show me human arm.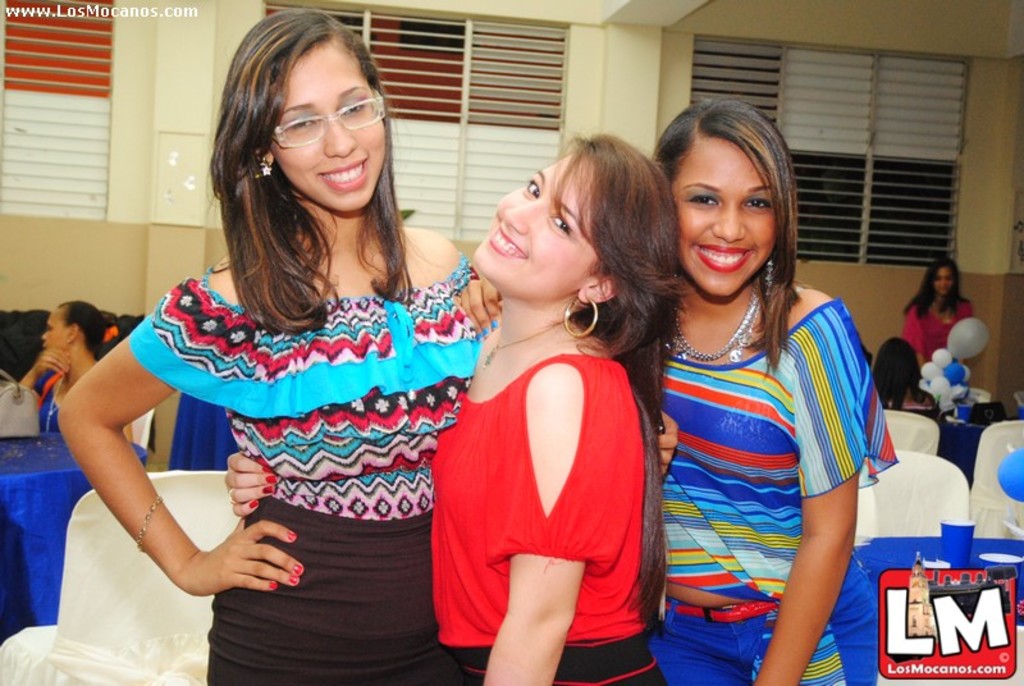
human arm is here: 15/343/77/389.
